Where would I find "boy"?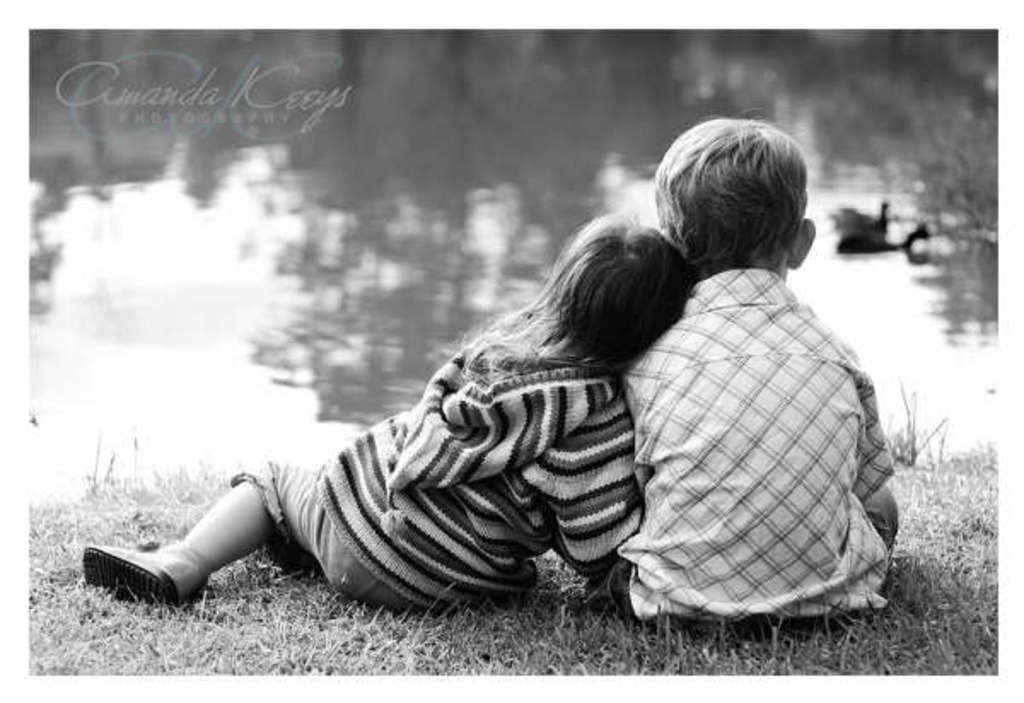
At (582, 97, 903, 647).
